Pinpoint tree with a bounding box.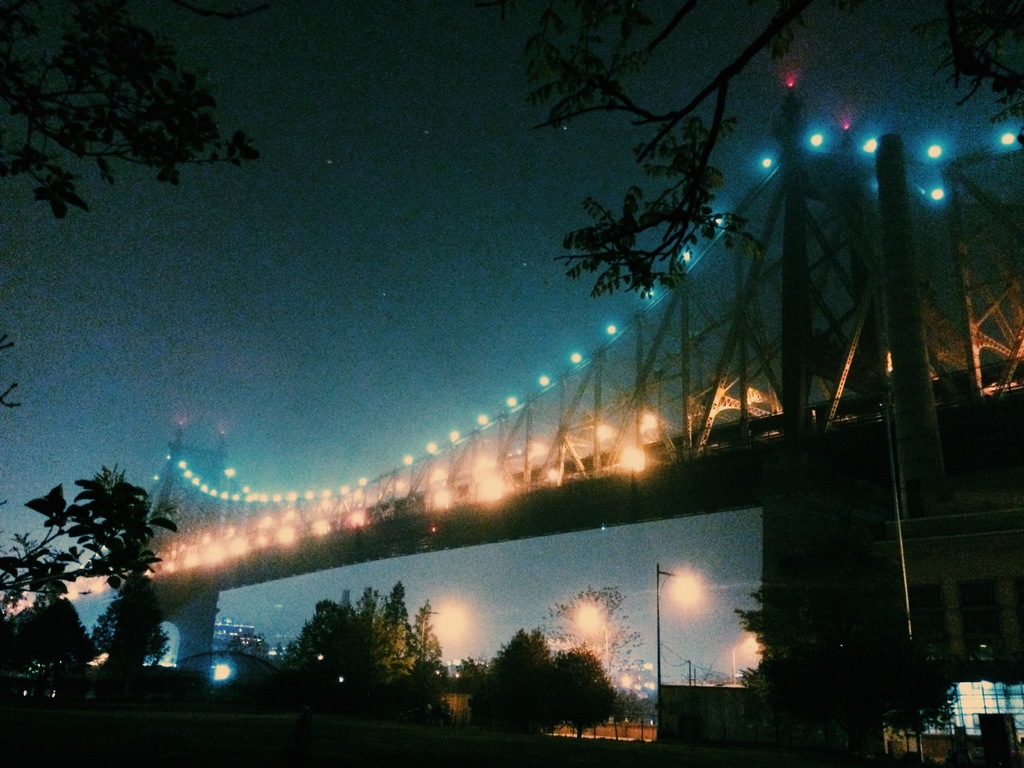
[534, 3, 1023, 292].
